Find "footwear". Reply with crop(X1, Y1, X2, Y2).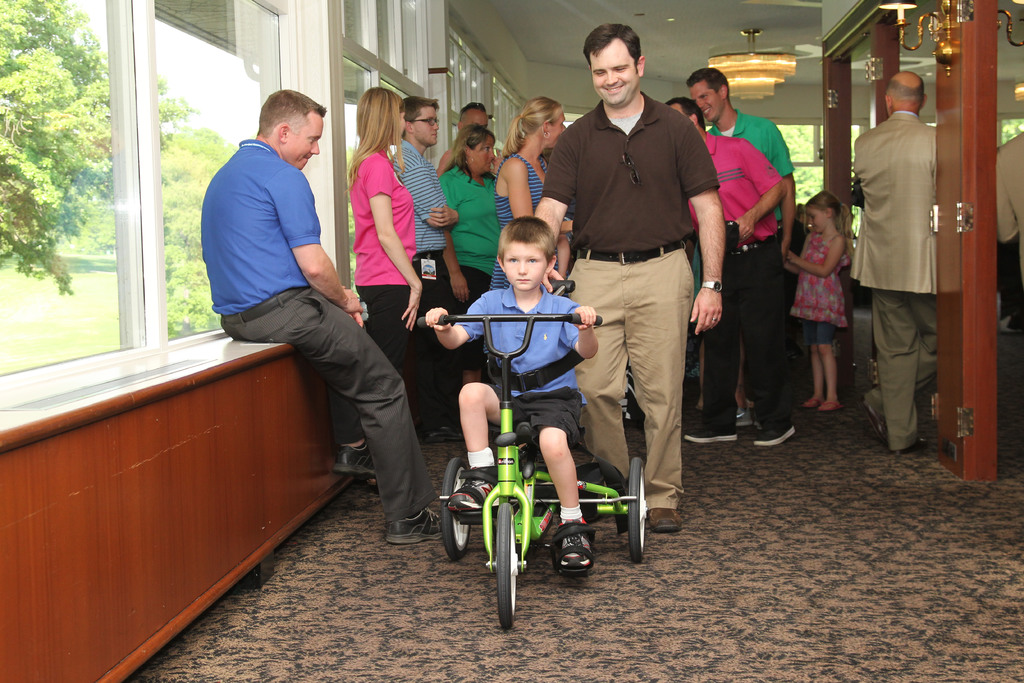
crop(864, 397, 900, 449).
